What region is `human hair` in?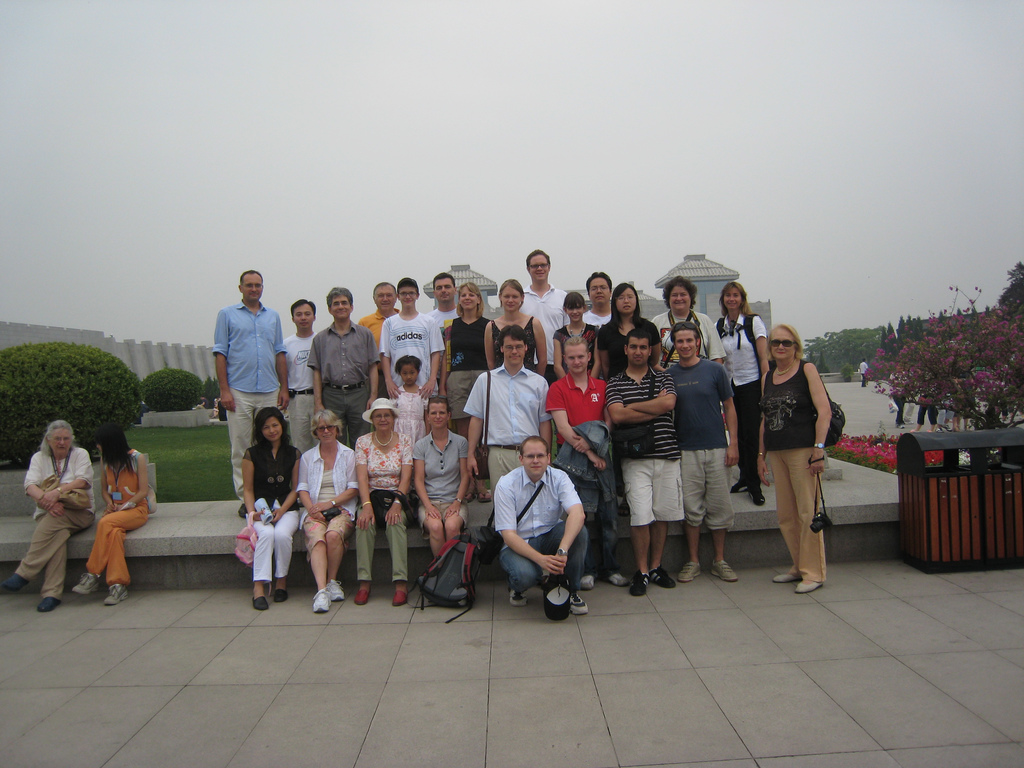
left=668, top=279, right=698, bottom=309.
